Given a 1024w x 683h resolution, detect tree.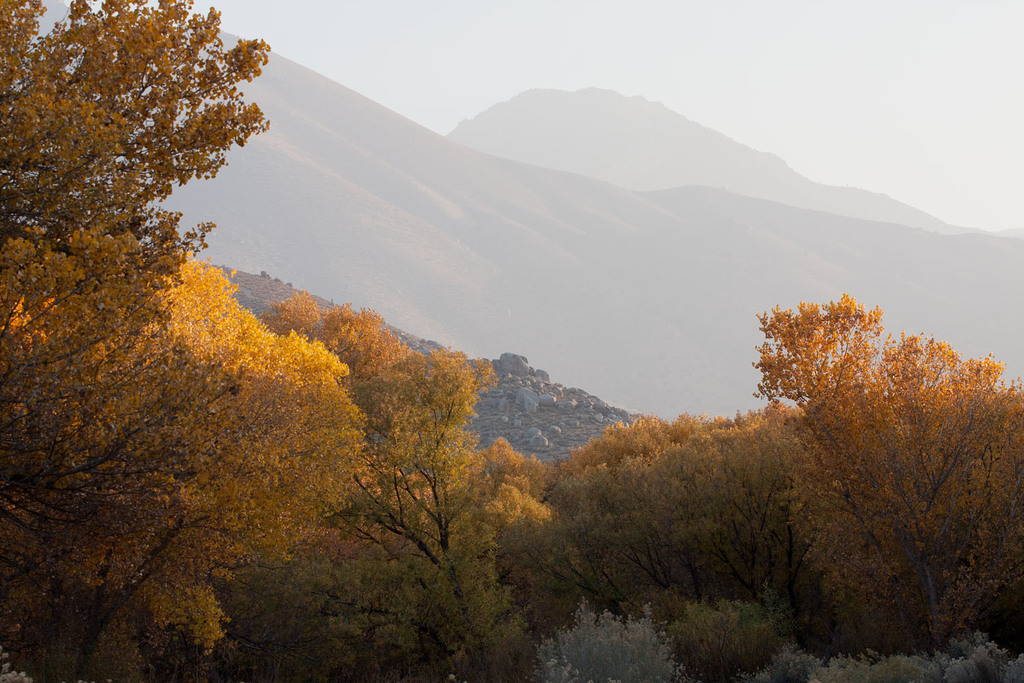
pyautogui.locateOnScreen(535, 395, 870, 682).
